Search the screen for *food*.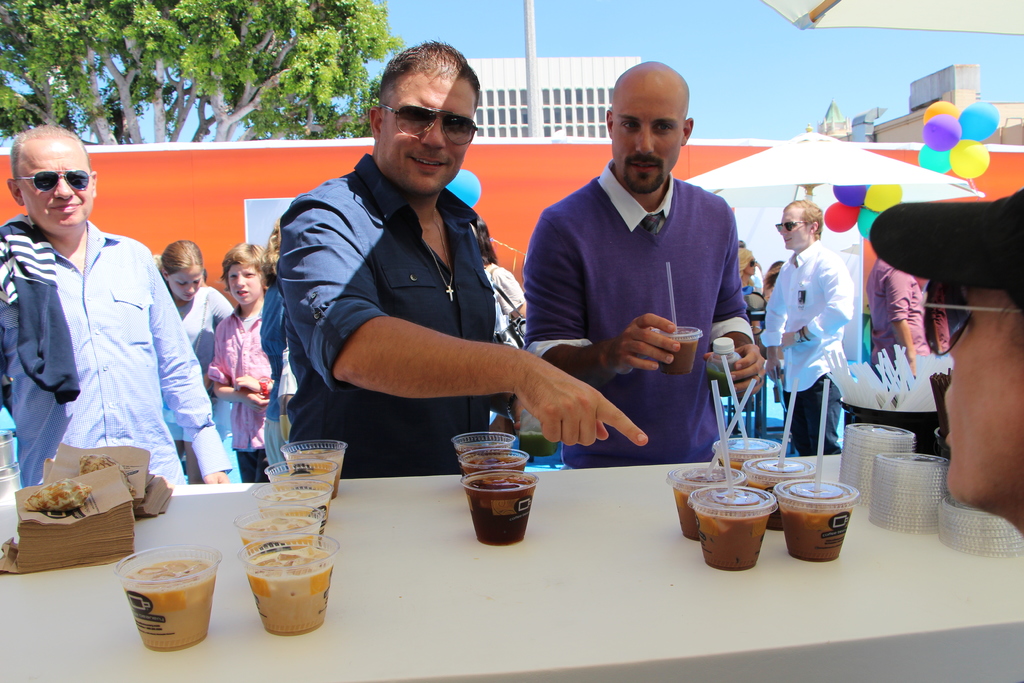
Found at (x1=115, y1=549, x2=217, y2=641).
